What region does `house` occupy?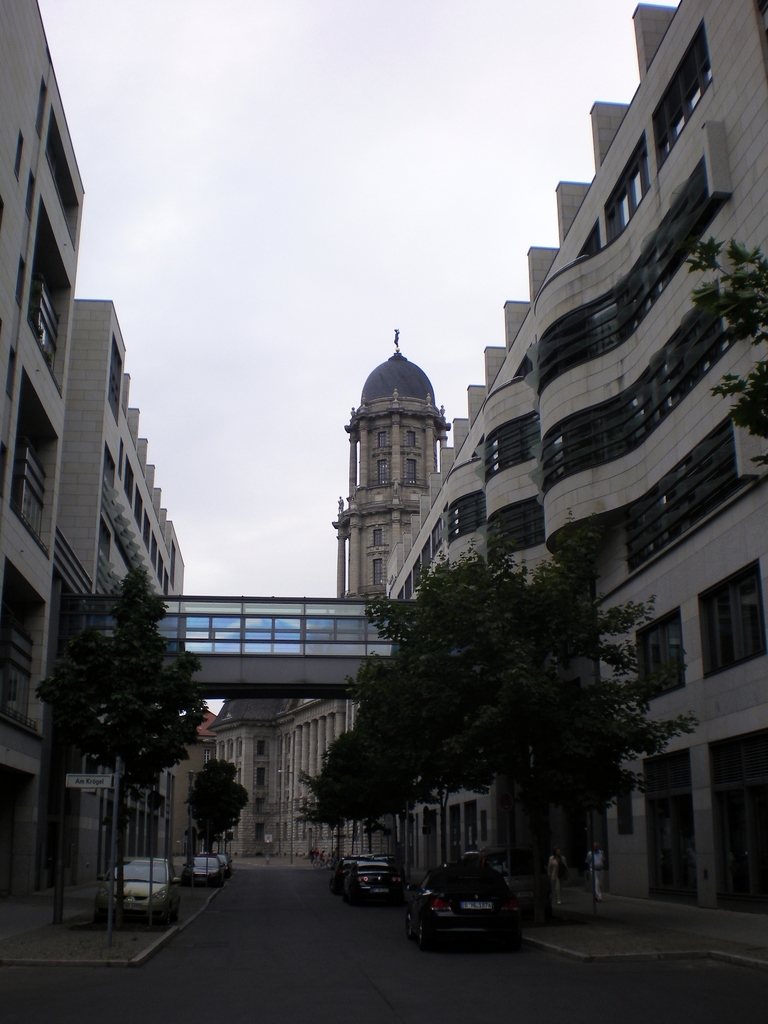
Rect(380, 0, 767, 968).
